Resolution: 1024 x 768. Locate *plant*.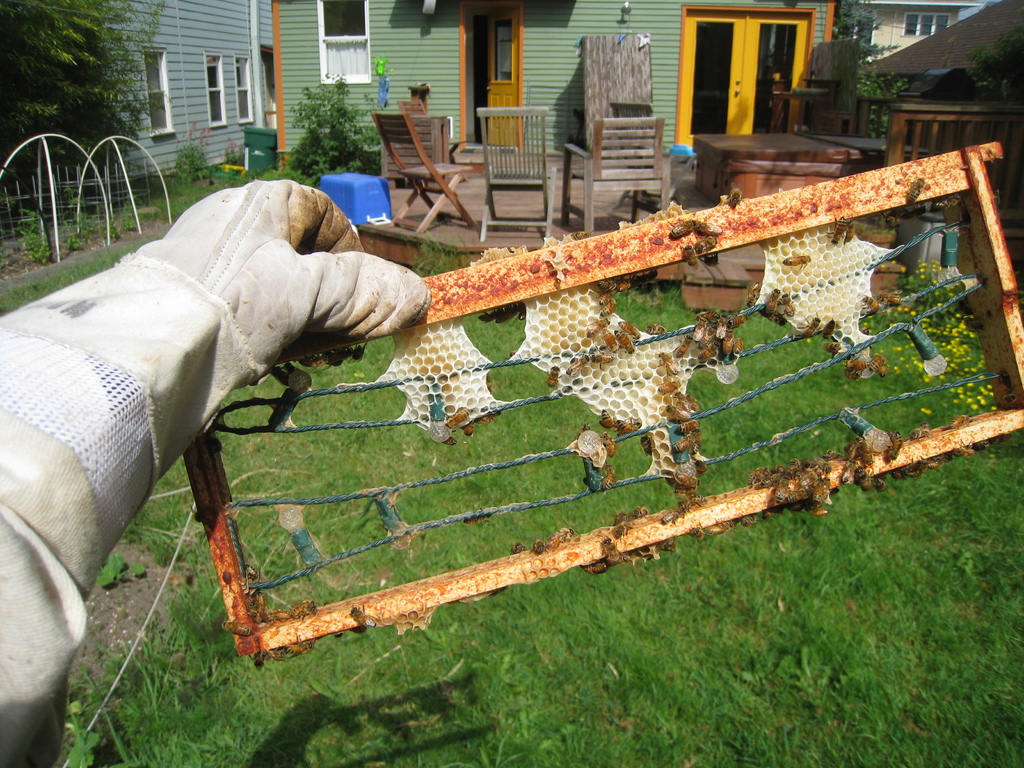
{"left": 97, "top": 545, "right": 148, "bottom": 586}.
